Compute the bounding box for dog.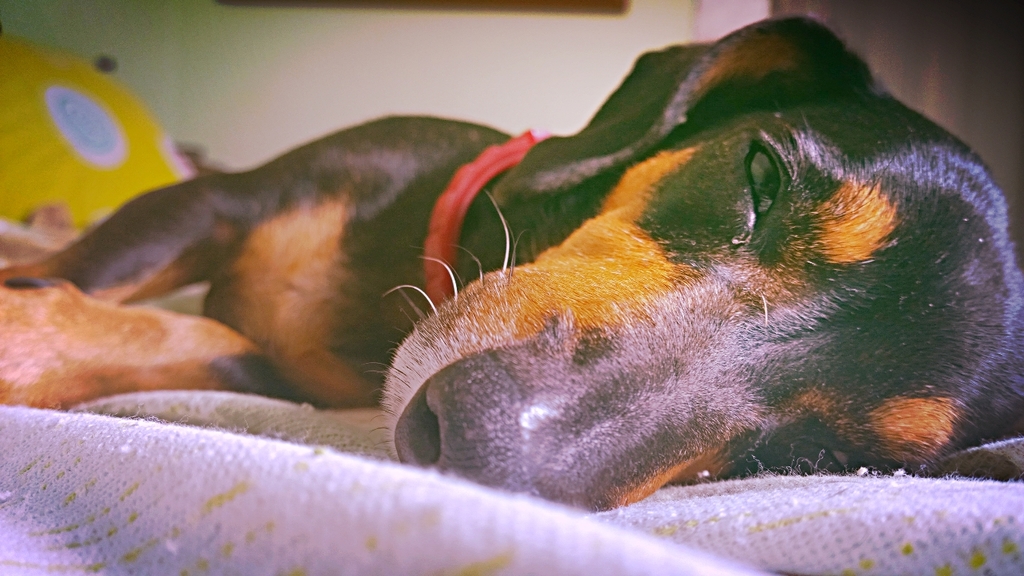
l=0, t=14, r=1023, b=513.
